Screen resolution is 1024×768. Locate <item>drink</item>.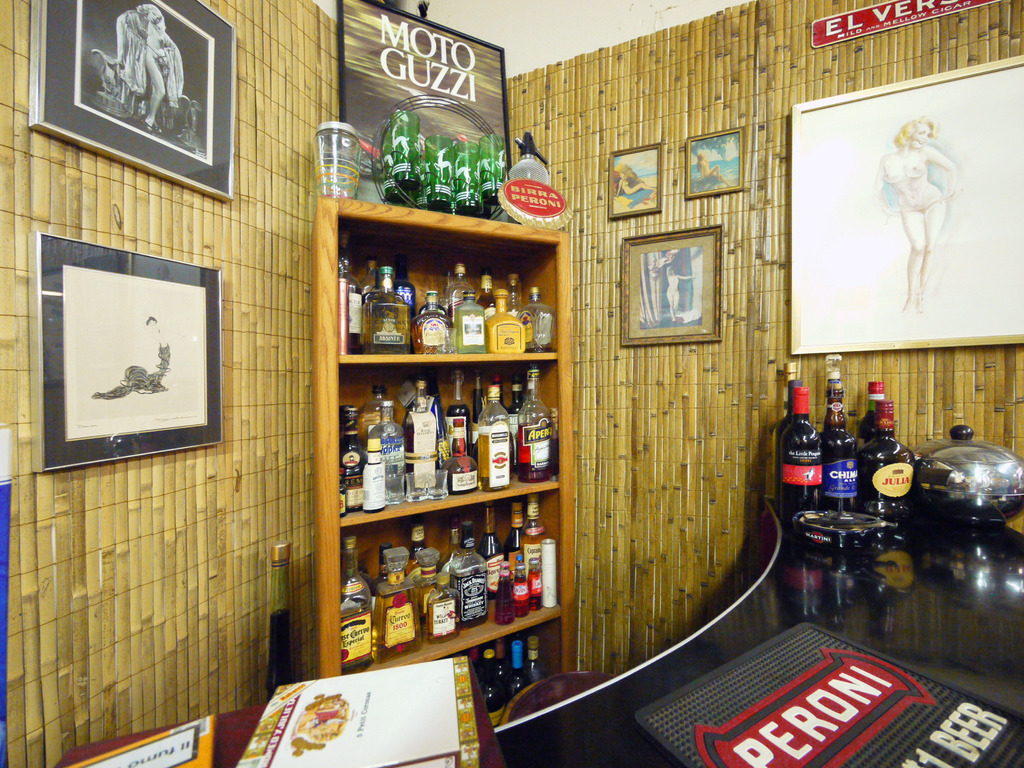
bbox=(344, 239, 559, 356).
